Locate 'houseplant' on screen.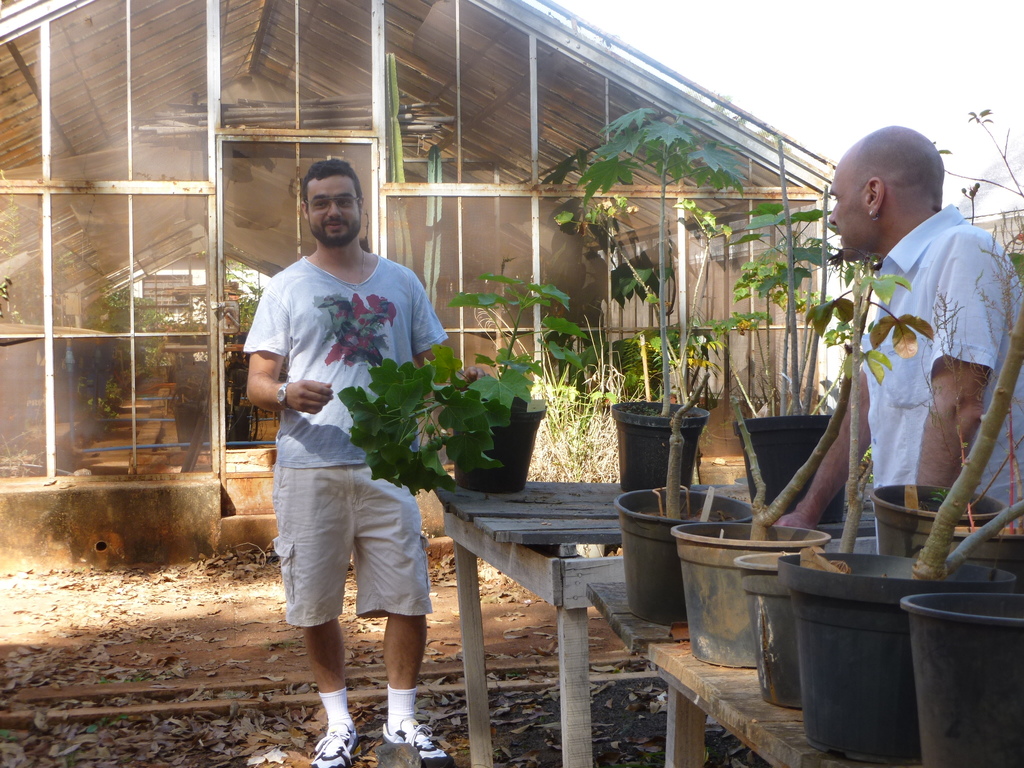
On screen at [608,364,759,612].
